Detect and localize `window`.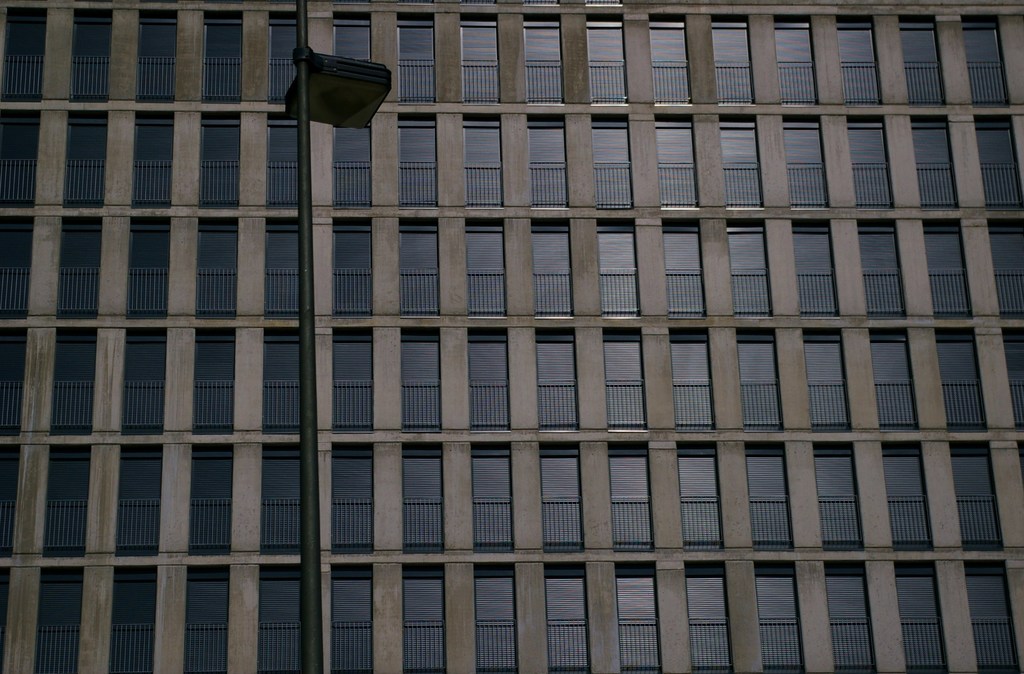
Localized at x1=936 y1=333 x2=986 y2=427.
